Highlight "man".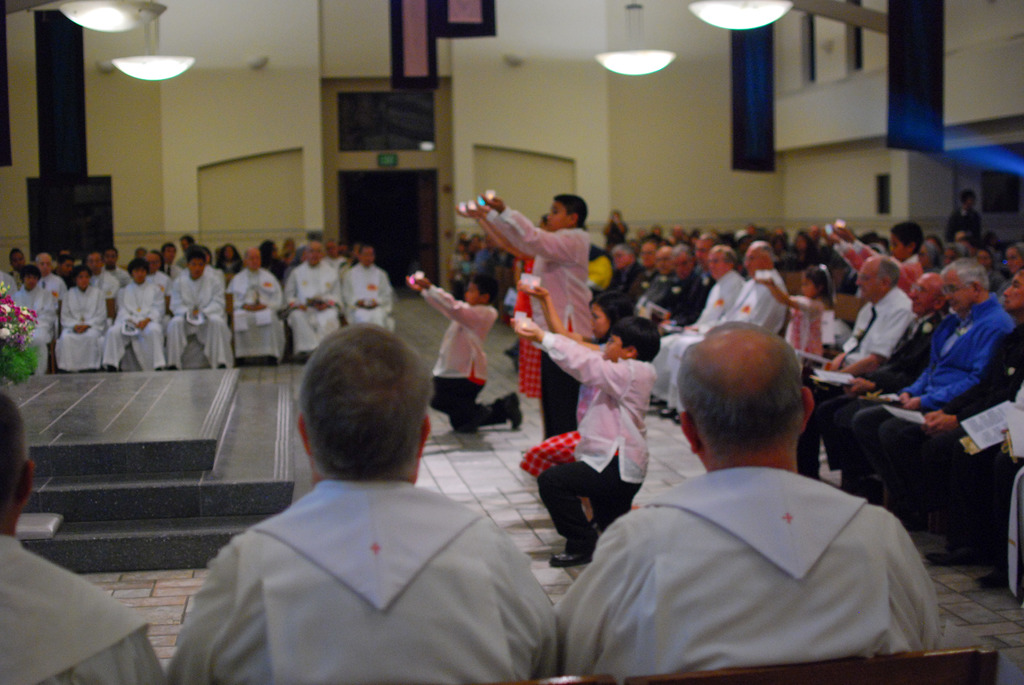
Highlighted region: [225, 246, 286, 361].
